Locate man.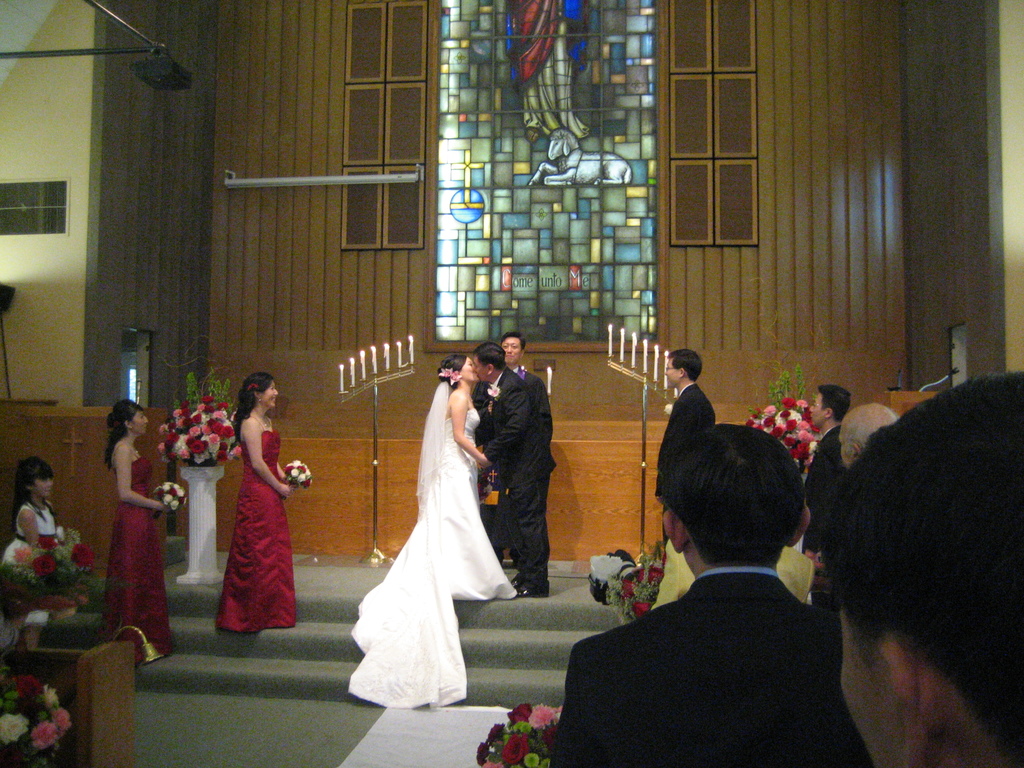
Bounding box: left=841, top=366, right=1023, bottom=767.
